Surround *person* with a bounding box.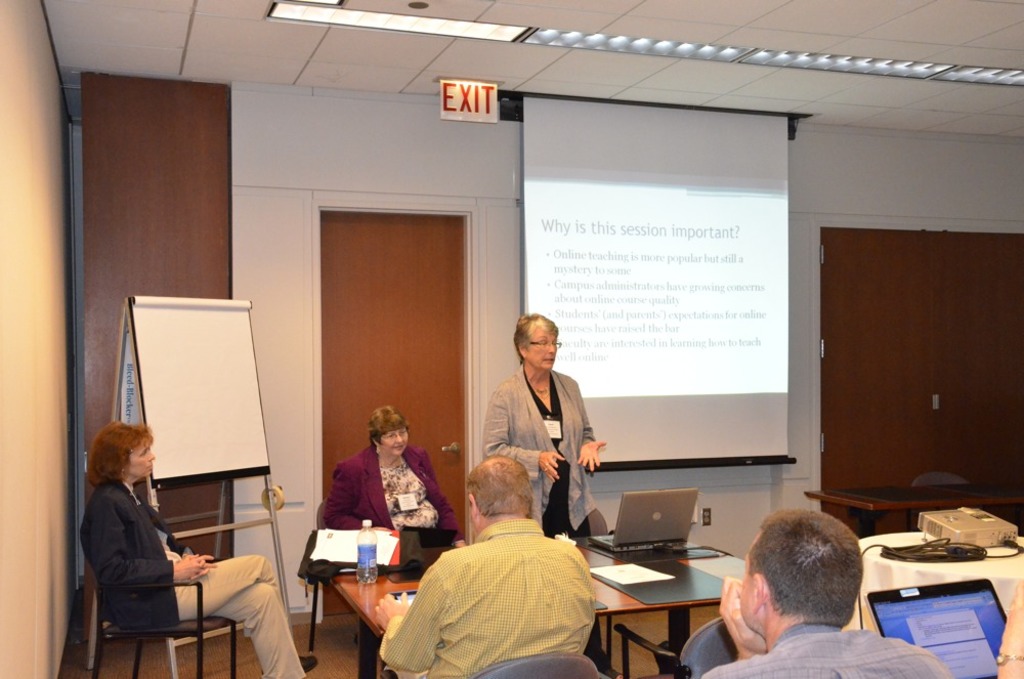
l=500, t=305, r=605, b=550.
